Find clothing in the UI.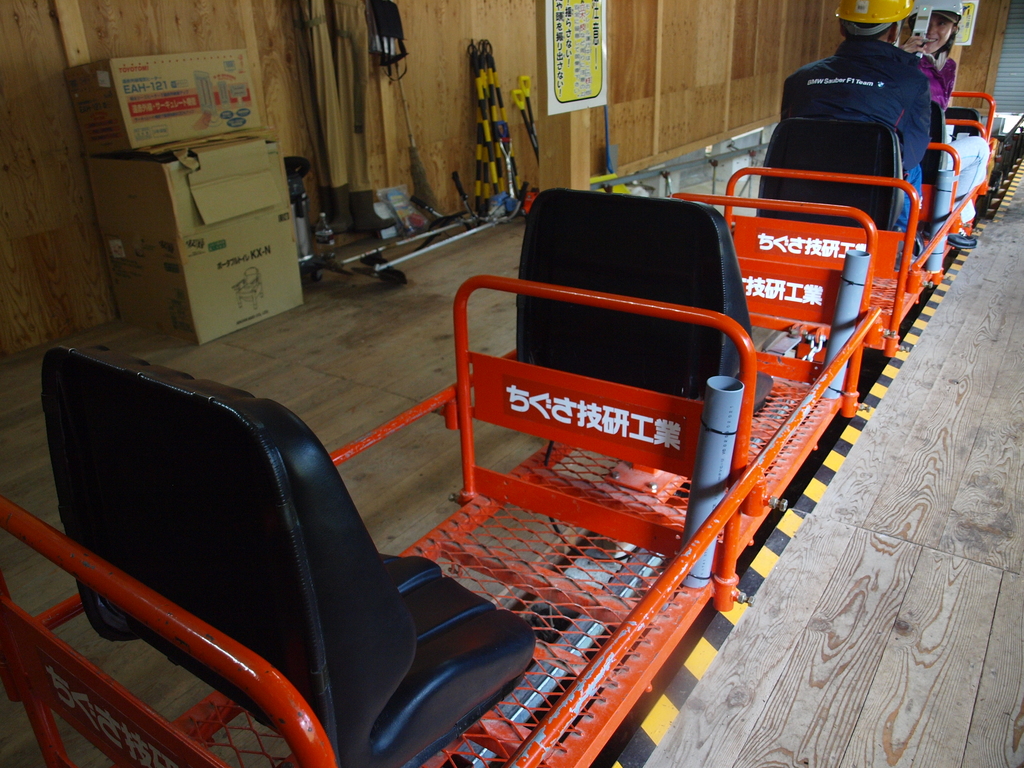
UI element at (755, 19, 973, 207).
